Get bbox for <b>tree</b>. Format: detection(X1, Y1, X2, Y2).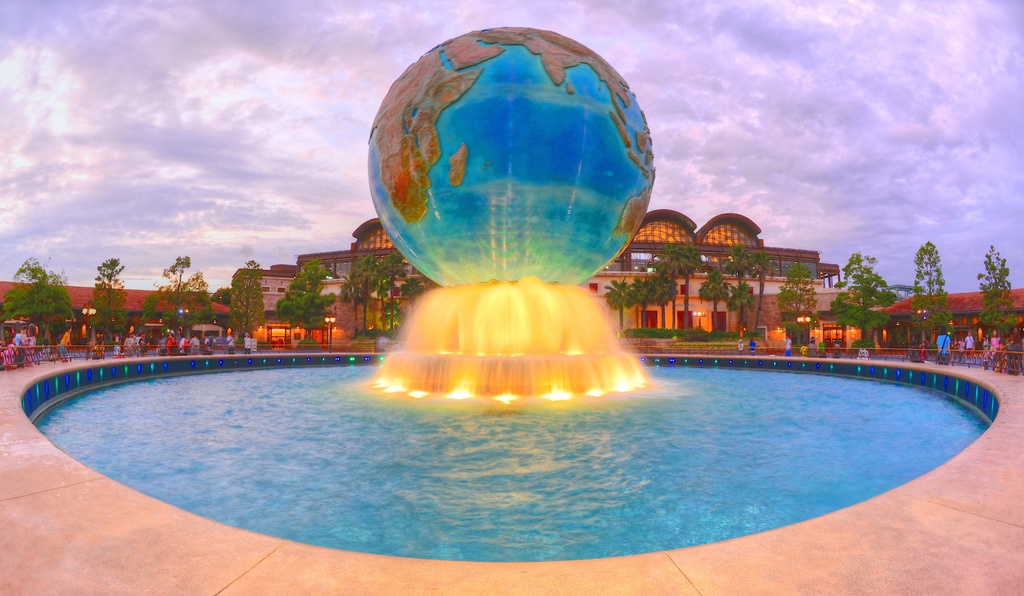
detection(85, 252, 131, 345).
